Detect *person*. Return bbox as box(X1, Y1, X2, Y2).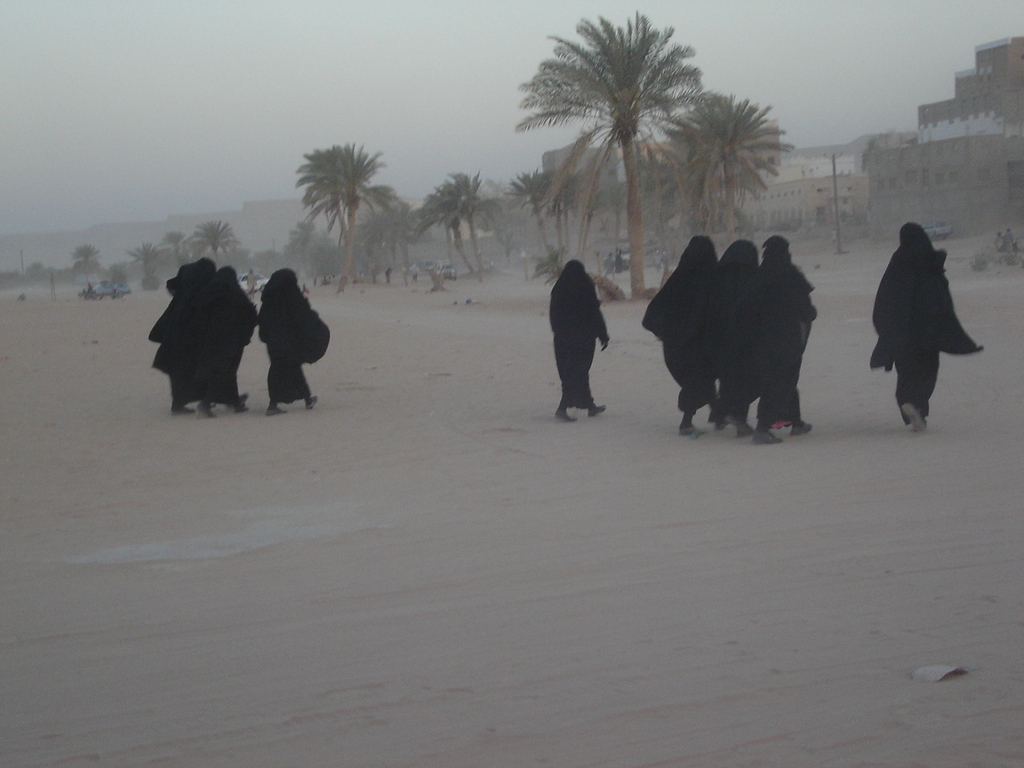
box(994, 229, 1001, 251).
